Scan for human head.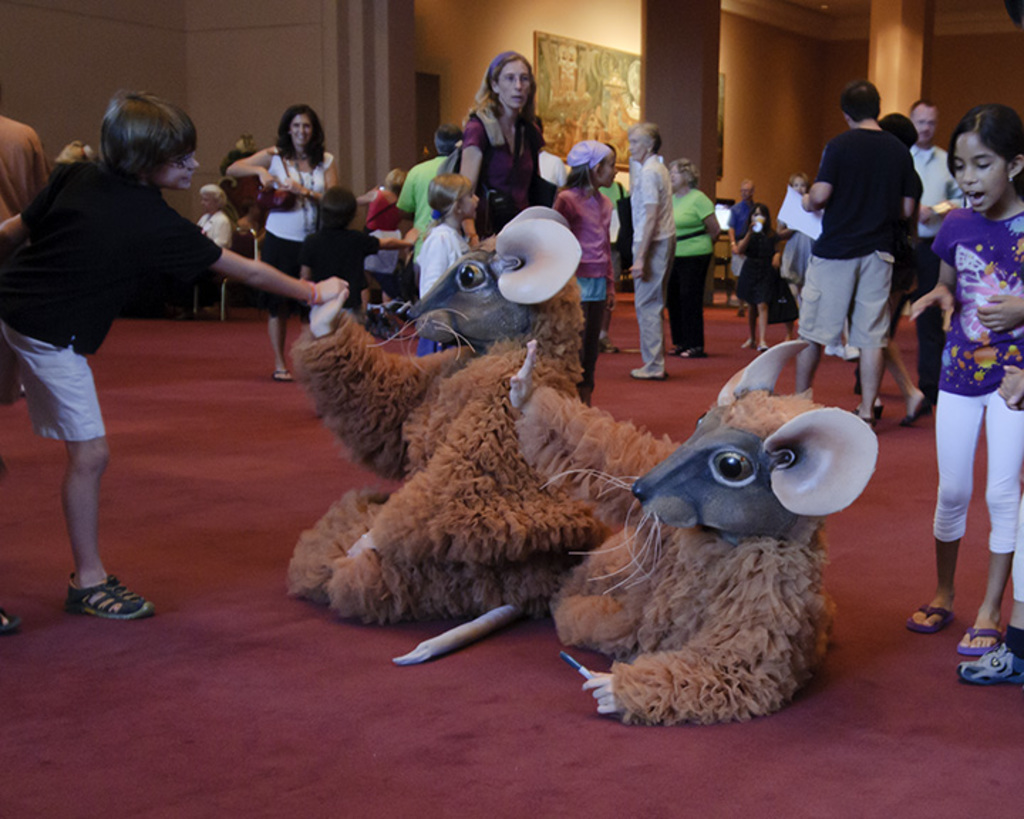
Scan result: locate(907, 100, 940, 144).
